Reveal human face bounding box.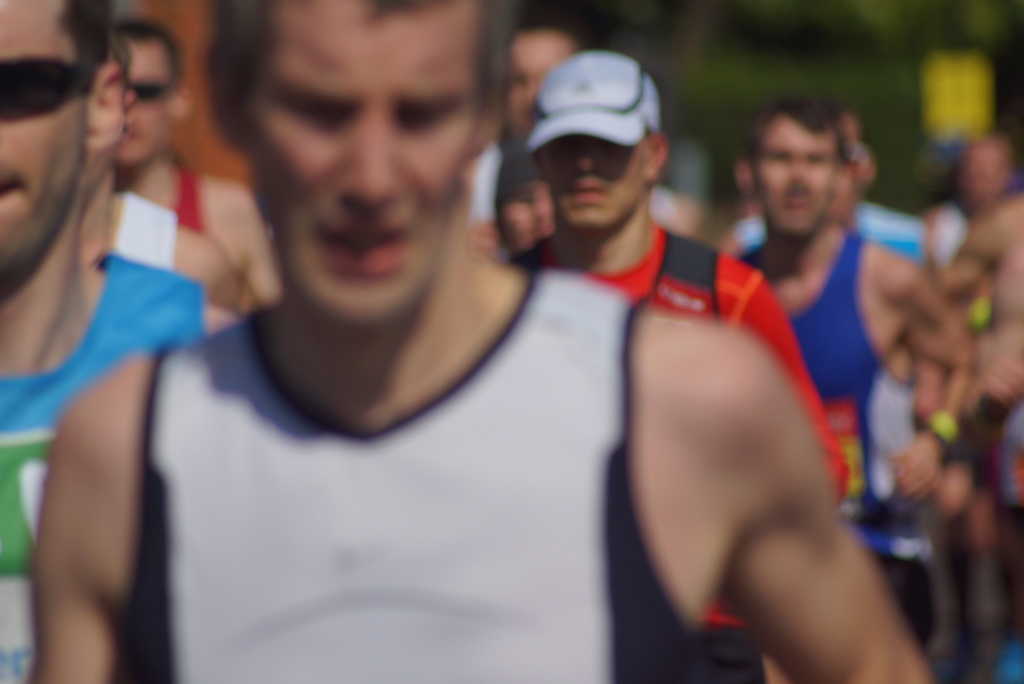
Revealed: {"left": 127, "top": 33, "right": 184, "bottom": 163}.
